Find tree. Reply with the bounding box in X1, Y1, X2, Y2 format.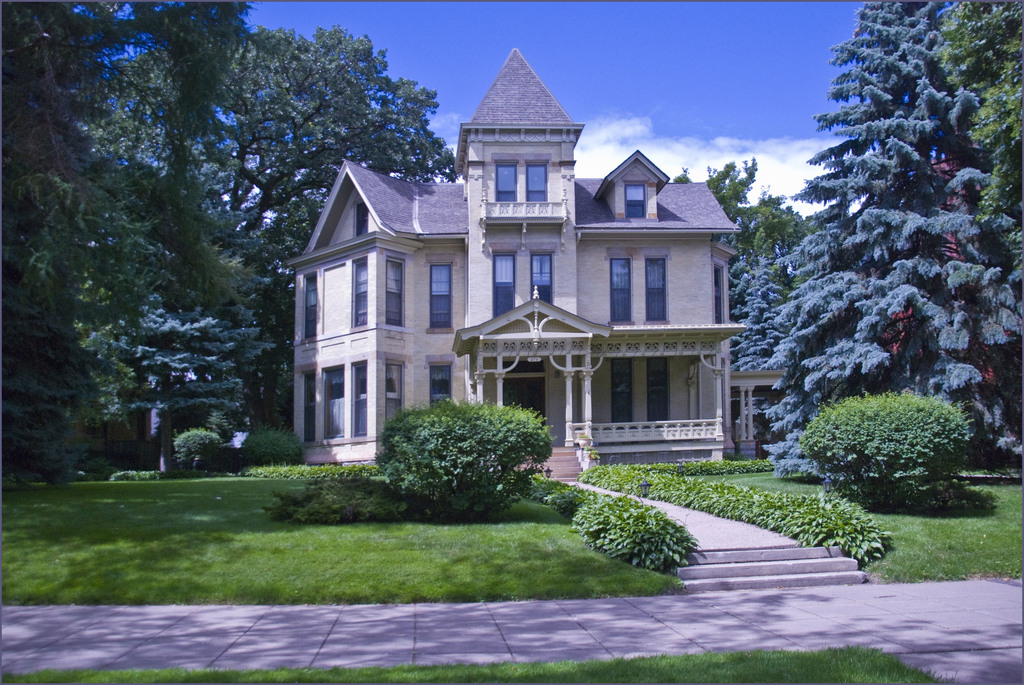
759, 23, 1009, 501.
